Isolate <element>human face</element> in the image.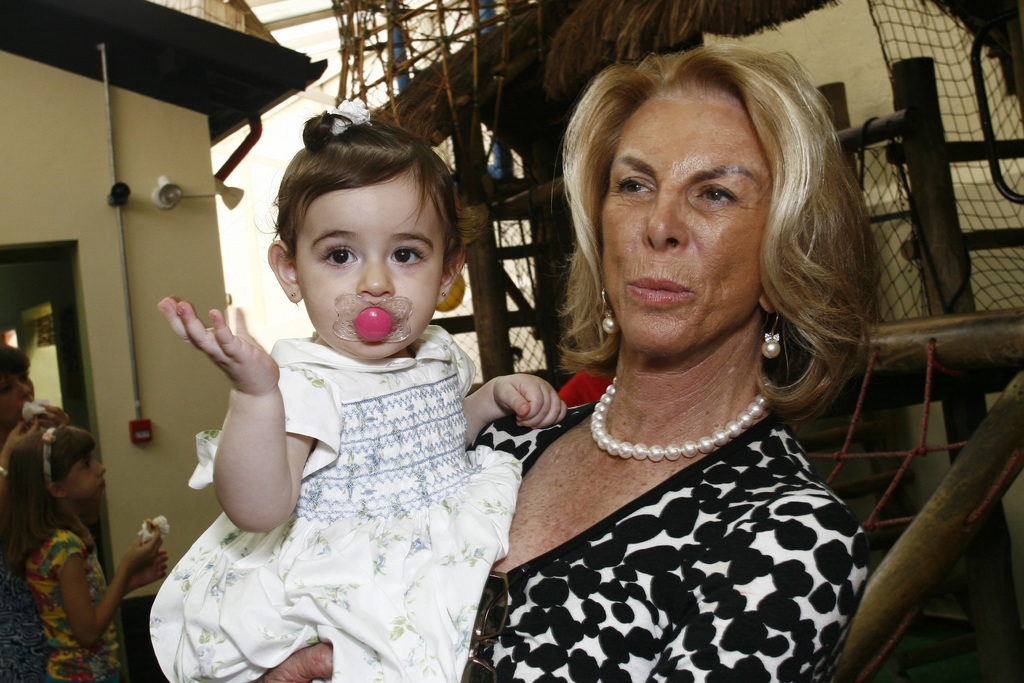
Isolated region: 298,176,446,356.
